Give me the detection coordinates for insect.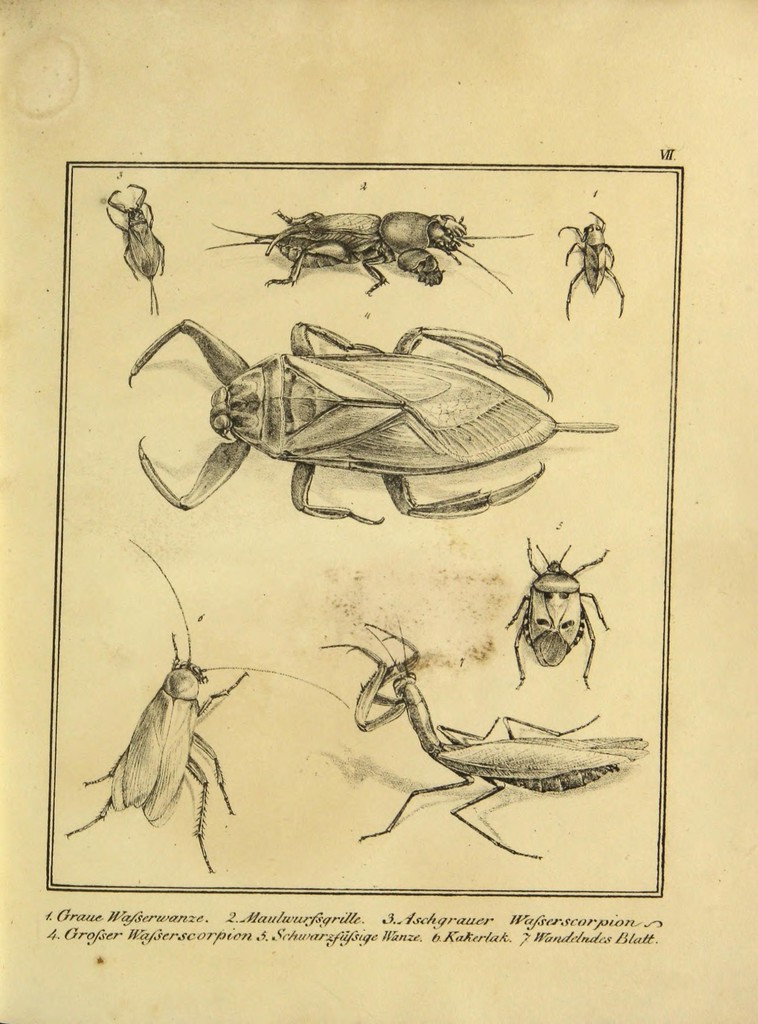
rect(58, 536, 348, 875).
